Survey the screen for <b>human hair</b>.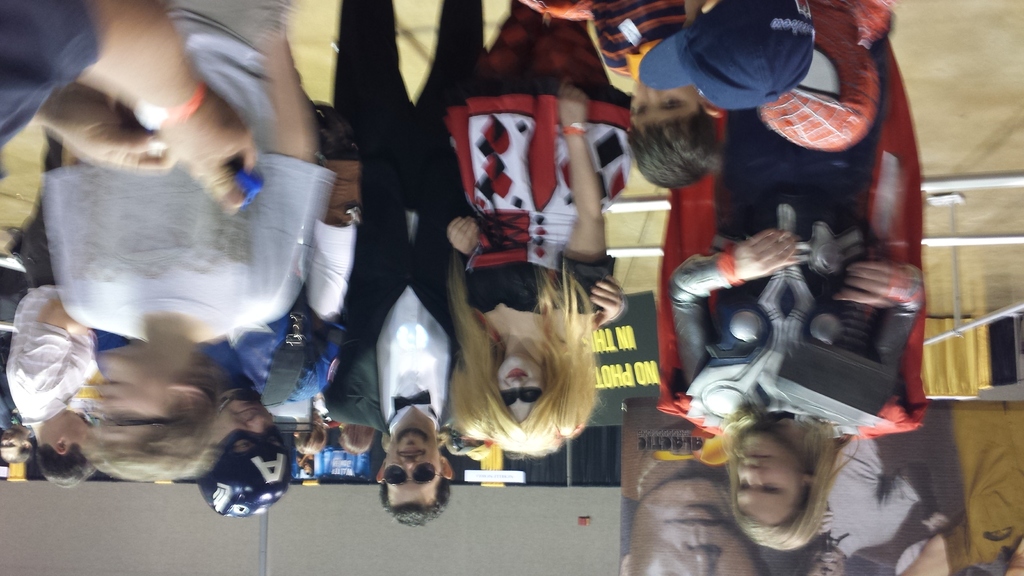
Survey found: detection(379, 482, 447, 529).
